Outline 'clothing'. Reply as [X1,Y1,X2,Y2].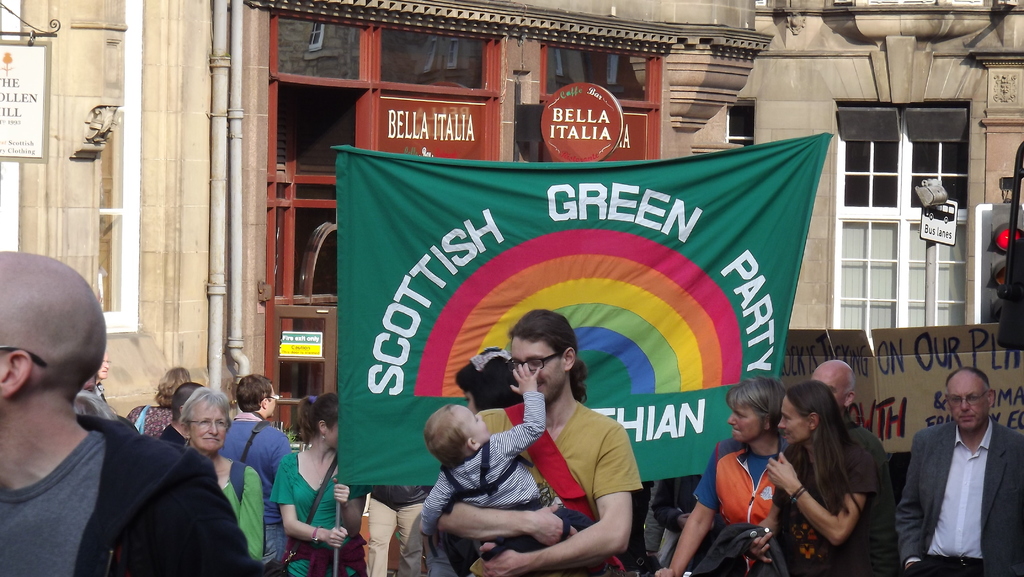
[835,412,903,576].
